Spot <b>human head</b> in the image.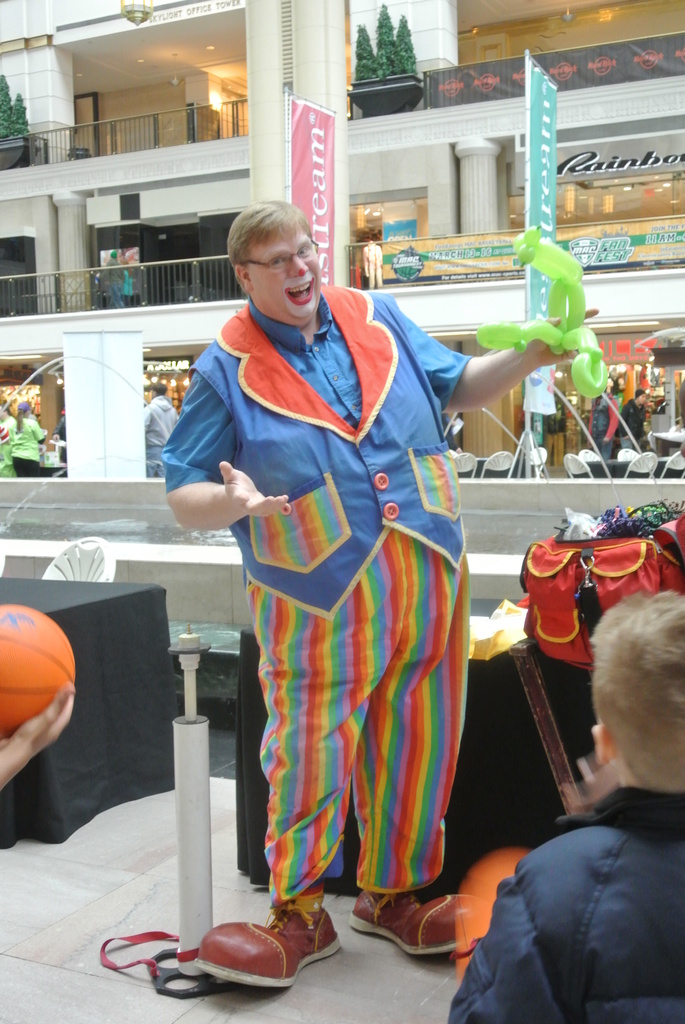
<b>human head</b> found at bbox(634, 386, 648, 405).
